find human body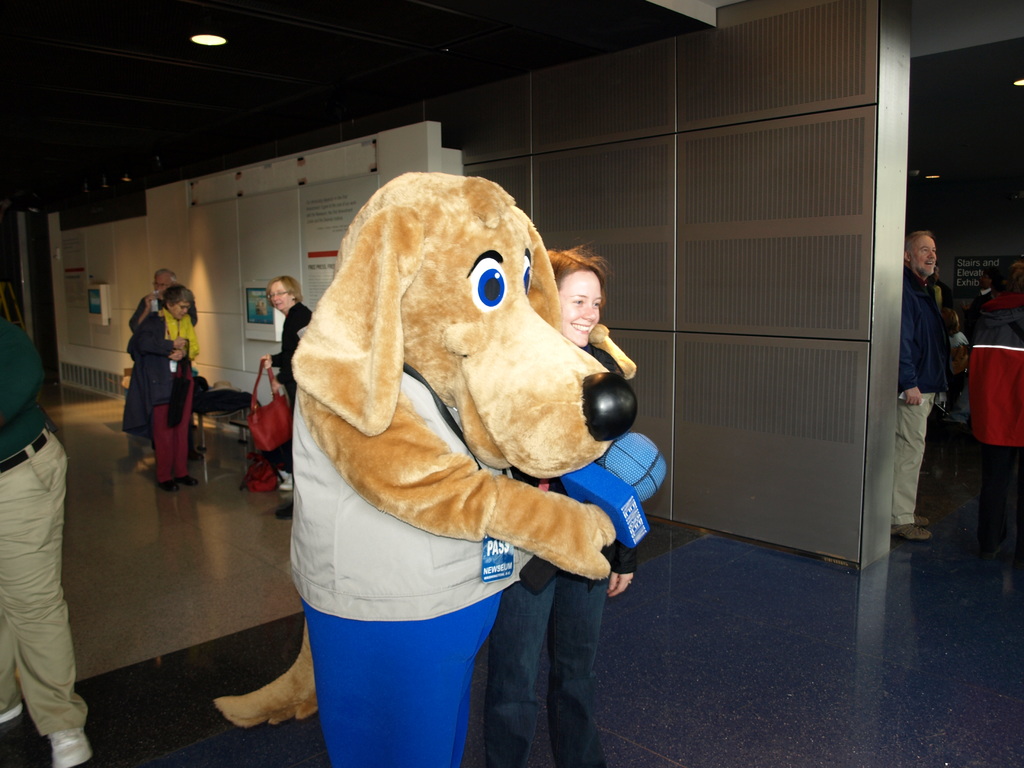
locate(899, 212, 968, 540)
